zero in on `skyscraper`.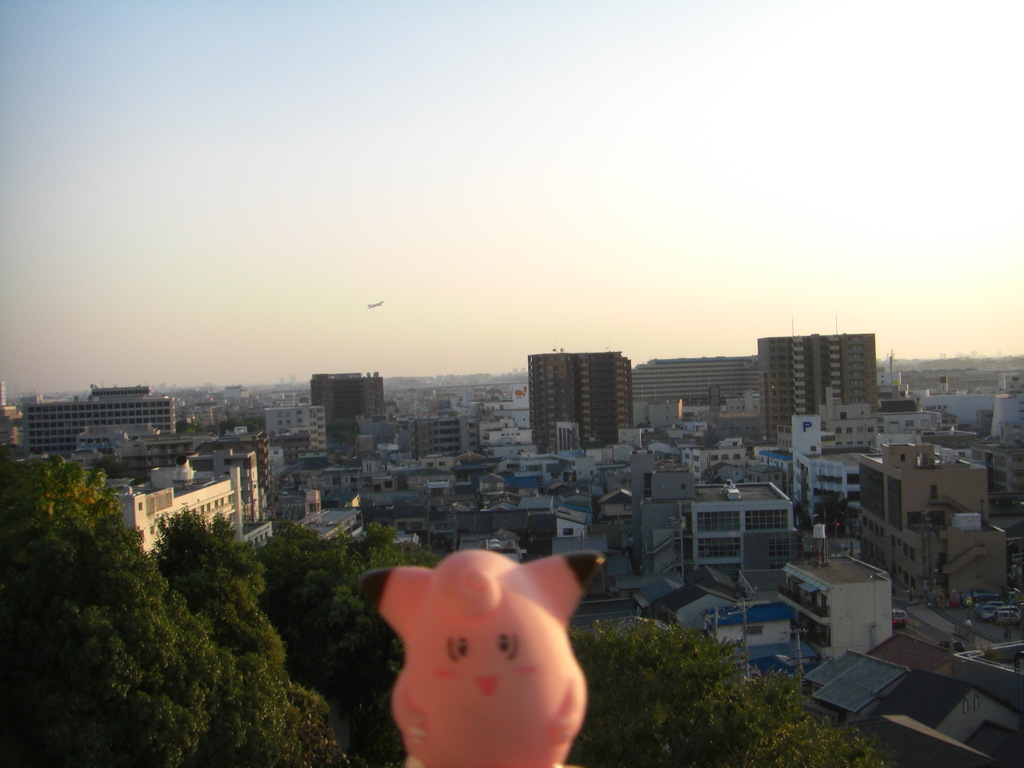
Zeroed in: 749,307,908,463.
